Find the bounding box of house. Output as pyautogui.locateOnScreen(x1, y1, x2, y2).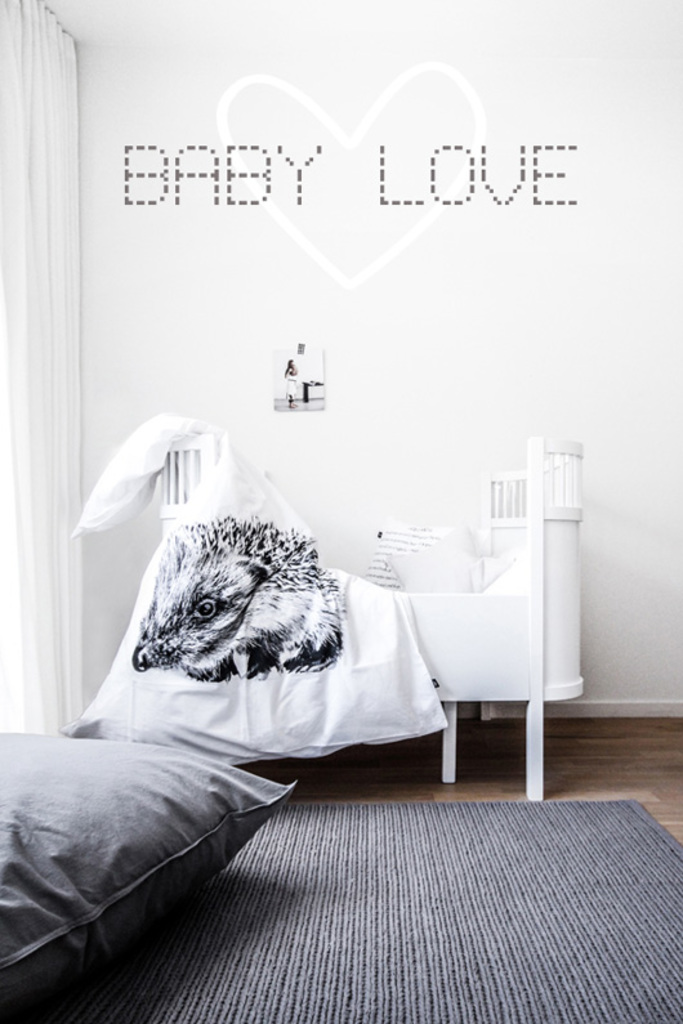
pyautogui.locateOnScreen(0, 3, 682, 1023).
